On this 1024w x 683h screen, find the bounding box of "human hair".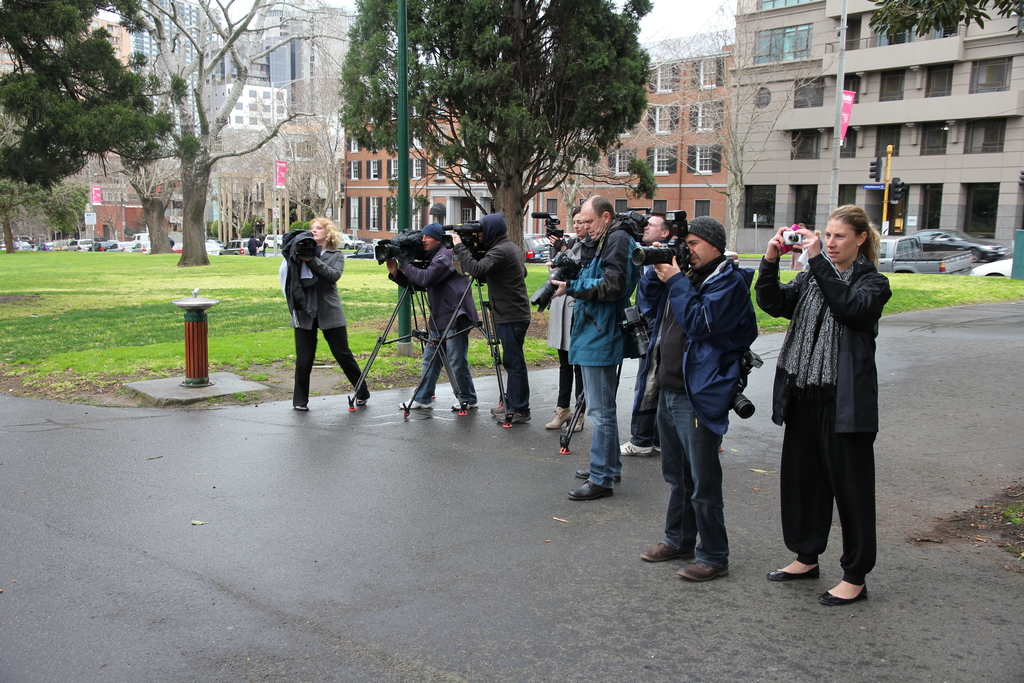
Bounding box: <box>827,206,884,267</box>.
